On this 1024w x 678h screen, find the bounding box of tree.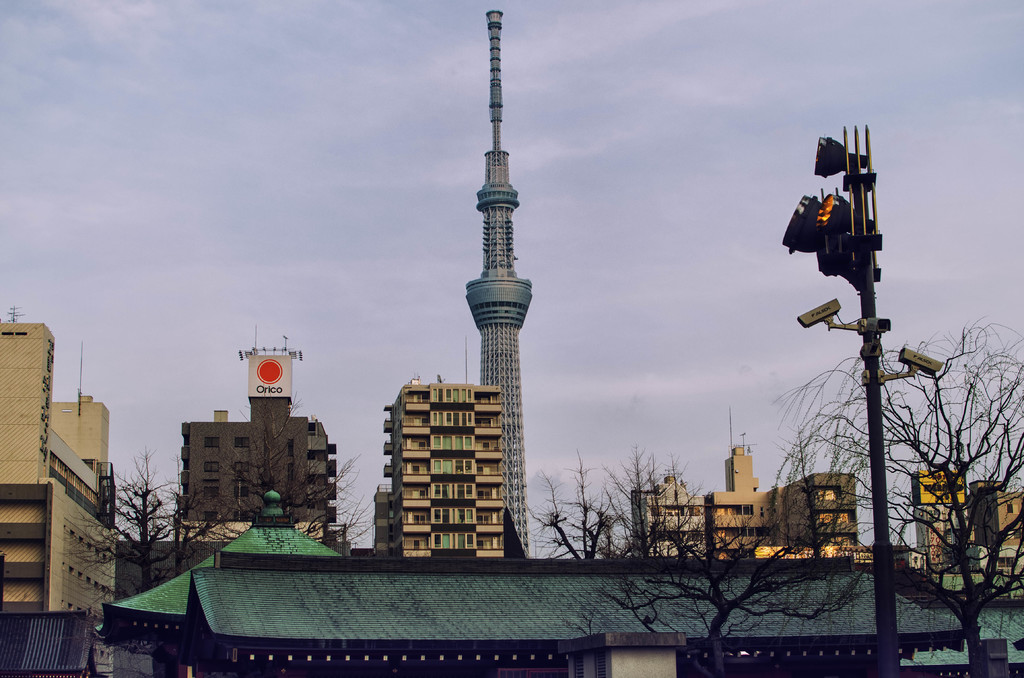
Bounding box: box(309, 488, 380, 551).
